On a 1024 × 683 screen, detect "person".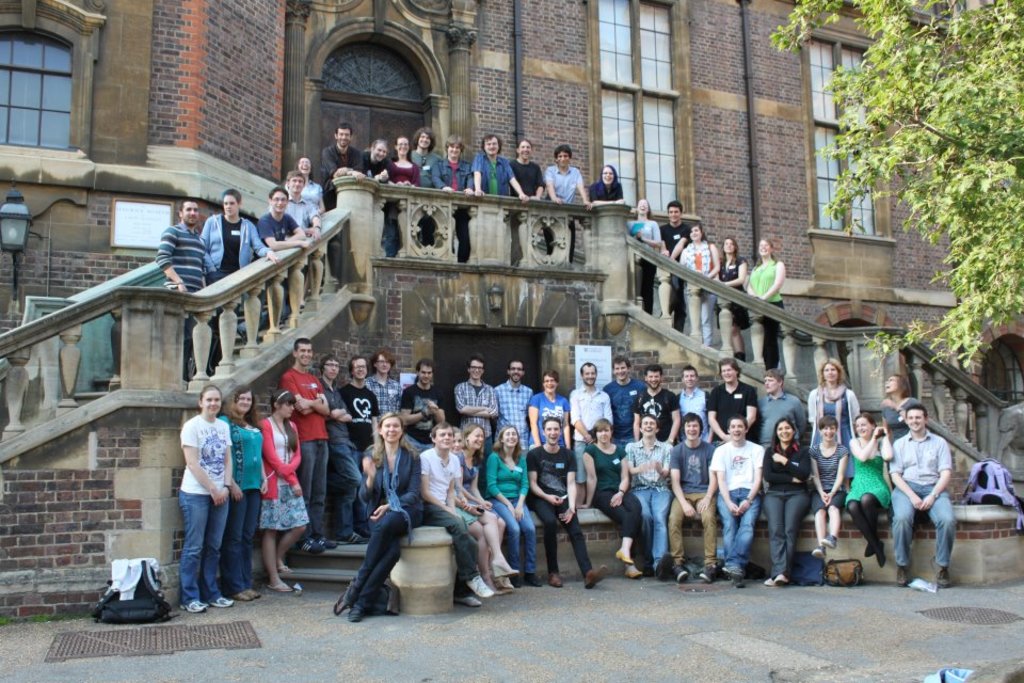
crop(204, 186, 286, 380).
